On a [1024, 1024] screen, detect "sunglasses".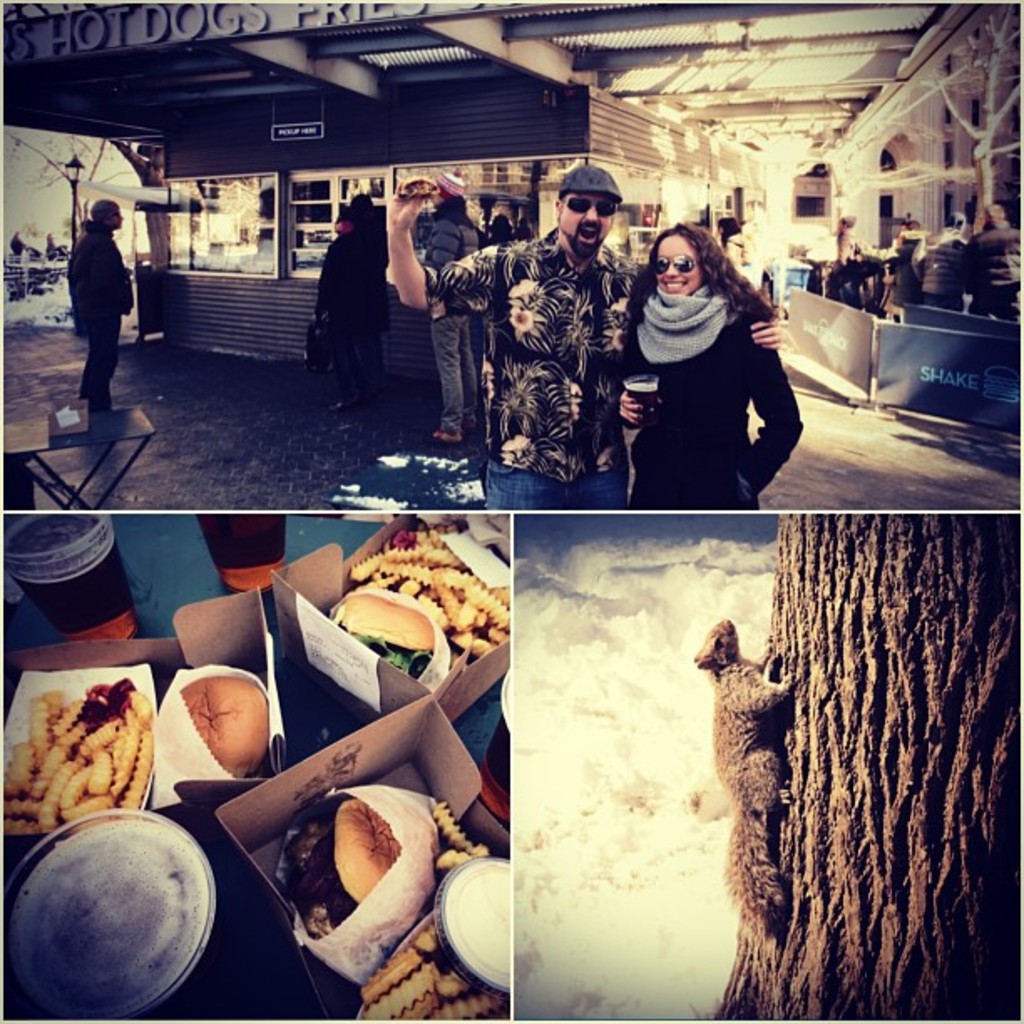
552, 189, 621, 218.
